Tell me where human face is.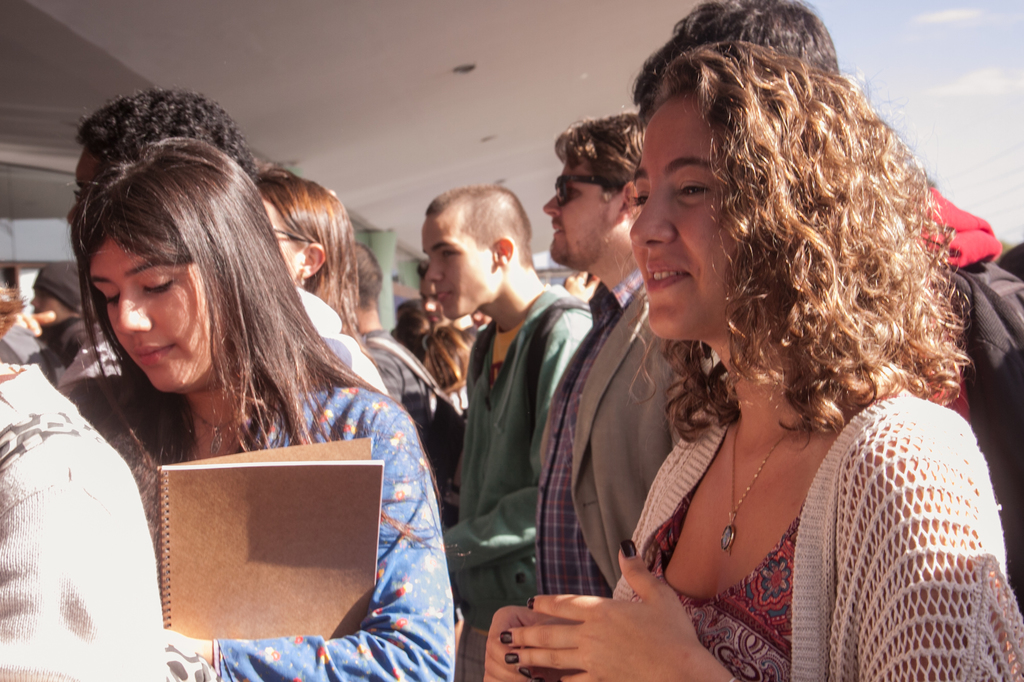
human face is at locate(422, 214, 484, 321).
